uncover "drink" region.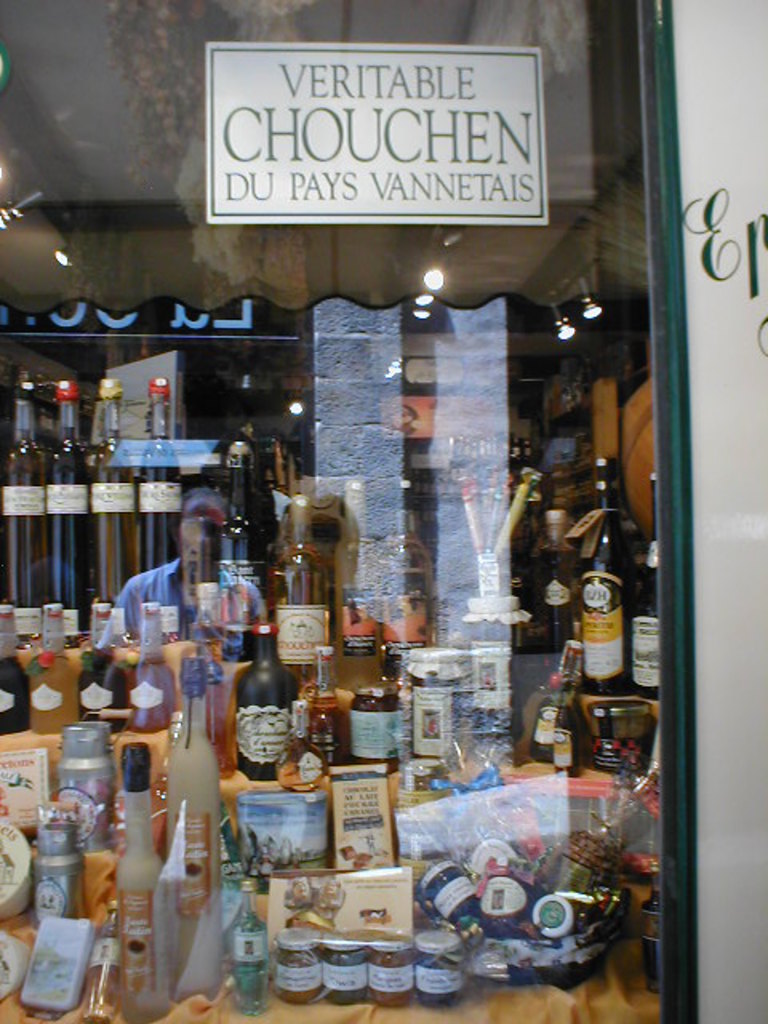
Uncovered: 130,651,181,733.
